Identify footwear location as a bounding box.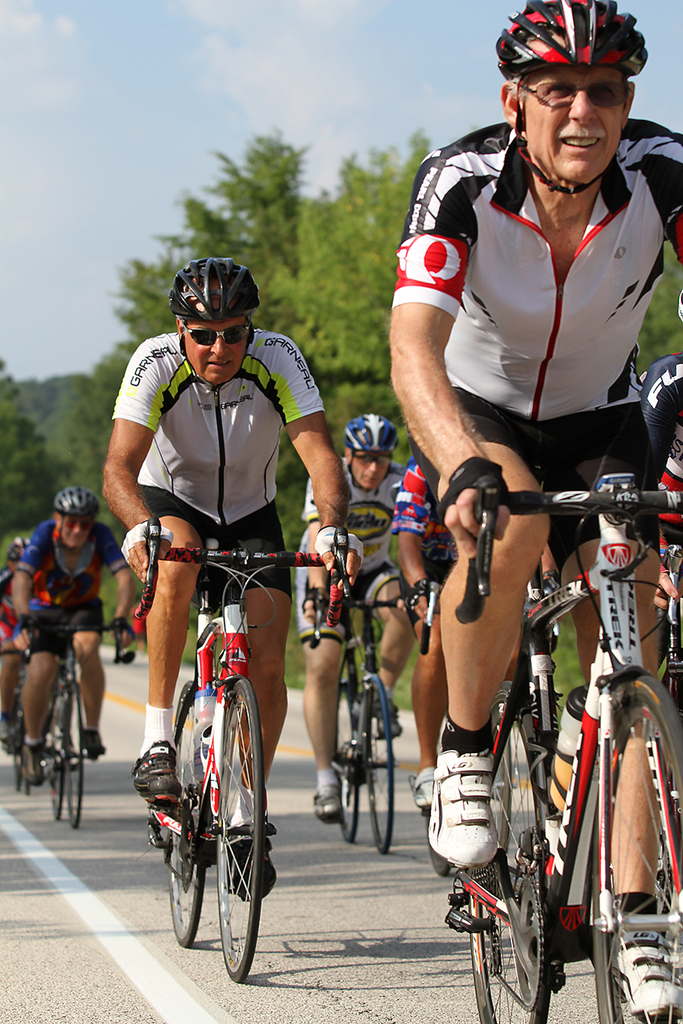
bbox=[308, 782, 345, 829].
